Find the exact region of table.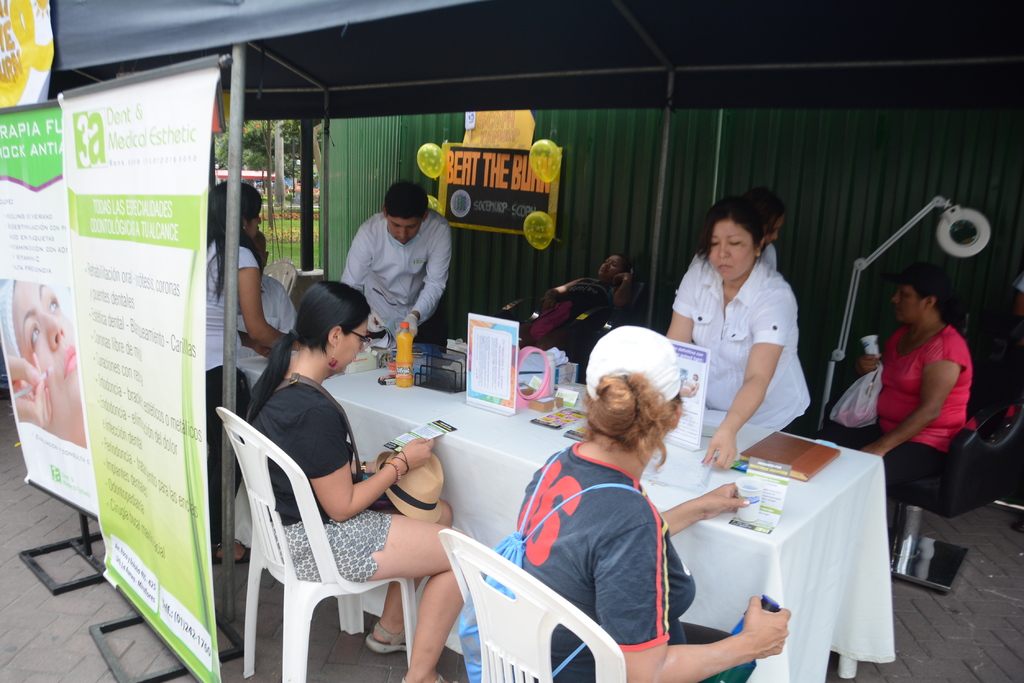
Exact region: l=233, t=339, r=898, b=682.
